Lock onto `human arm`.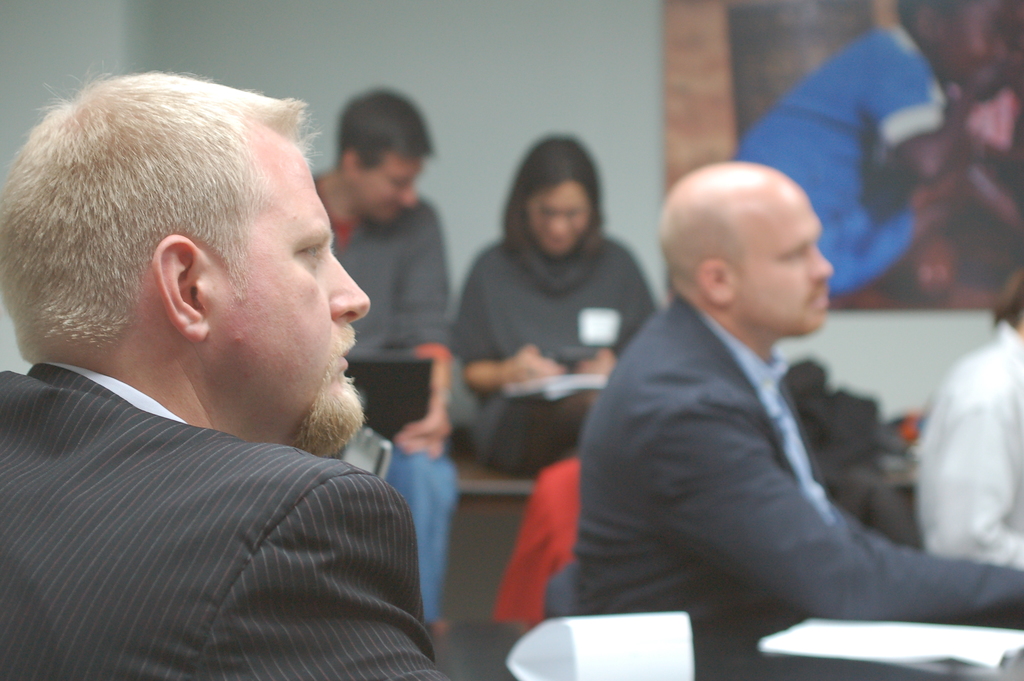
Locked: <box>399,215,451,458</box>.
